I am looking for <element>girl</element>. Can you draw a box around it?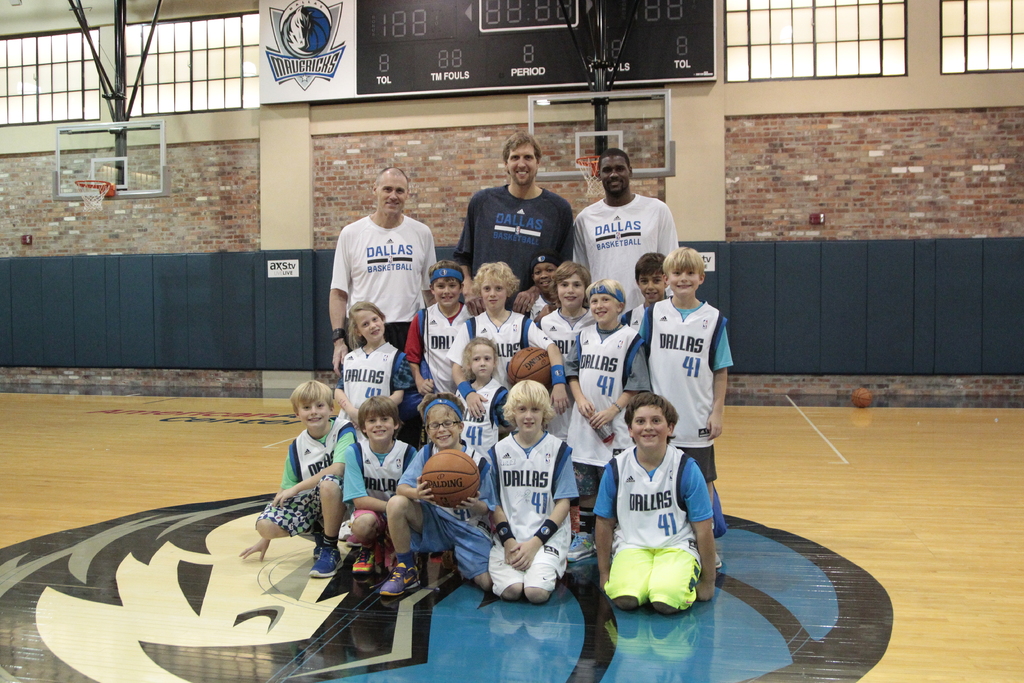
Sure, the bounding box is 332 299 417 542.
